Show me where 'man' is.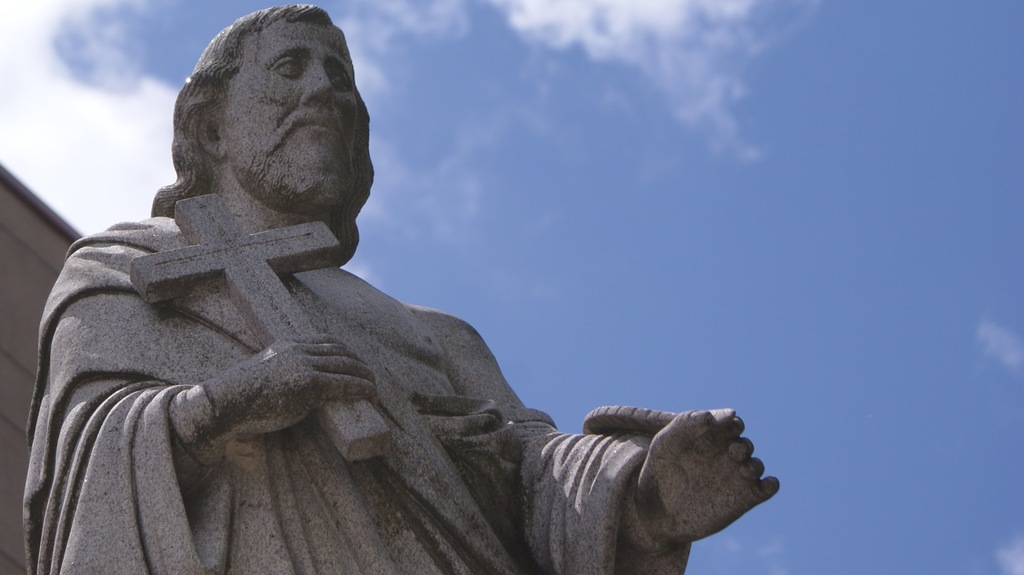
'man' is at bbox(22, 1, 784, 574).
